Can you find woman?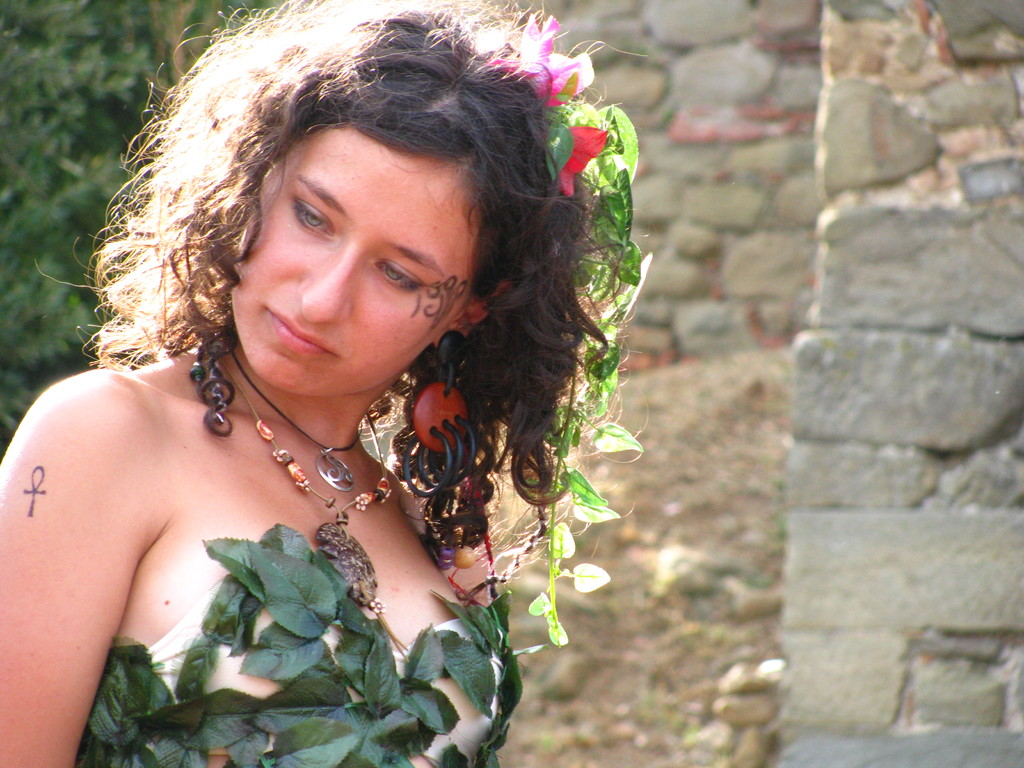
Yes, bounding box: crop(0, 1, 676, 767).
